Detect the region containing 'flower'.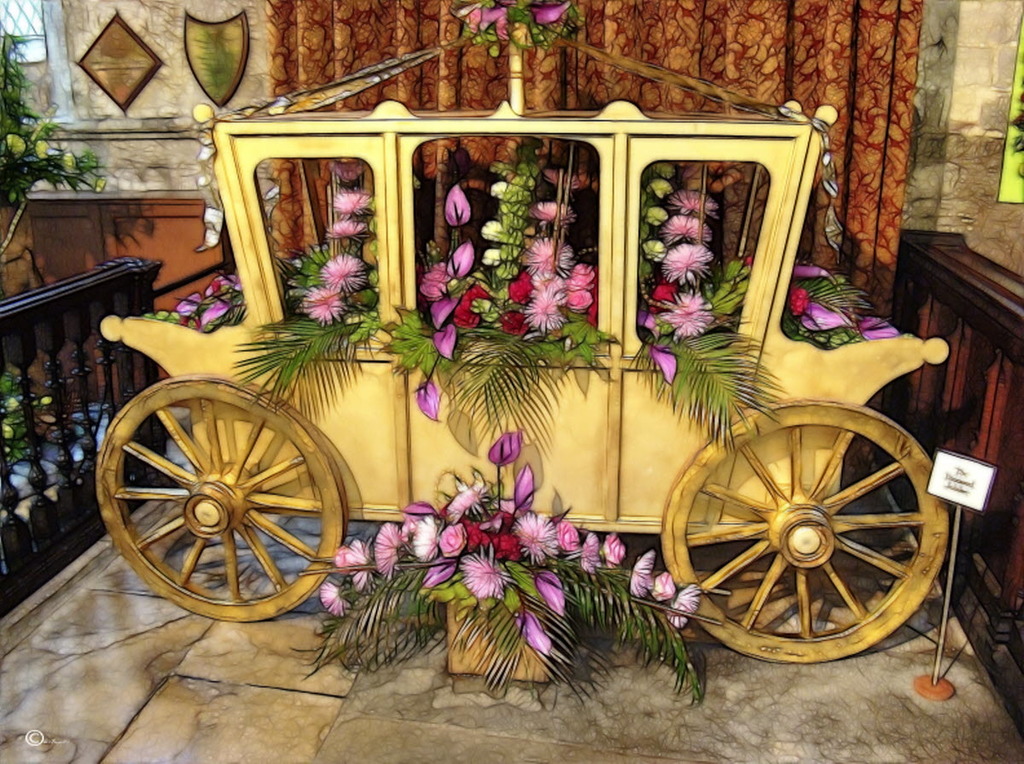
Rect(329, 218, 368, 238).
